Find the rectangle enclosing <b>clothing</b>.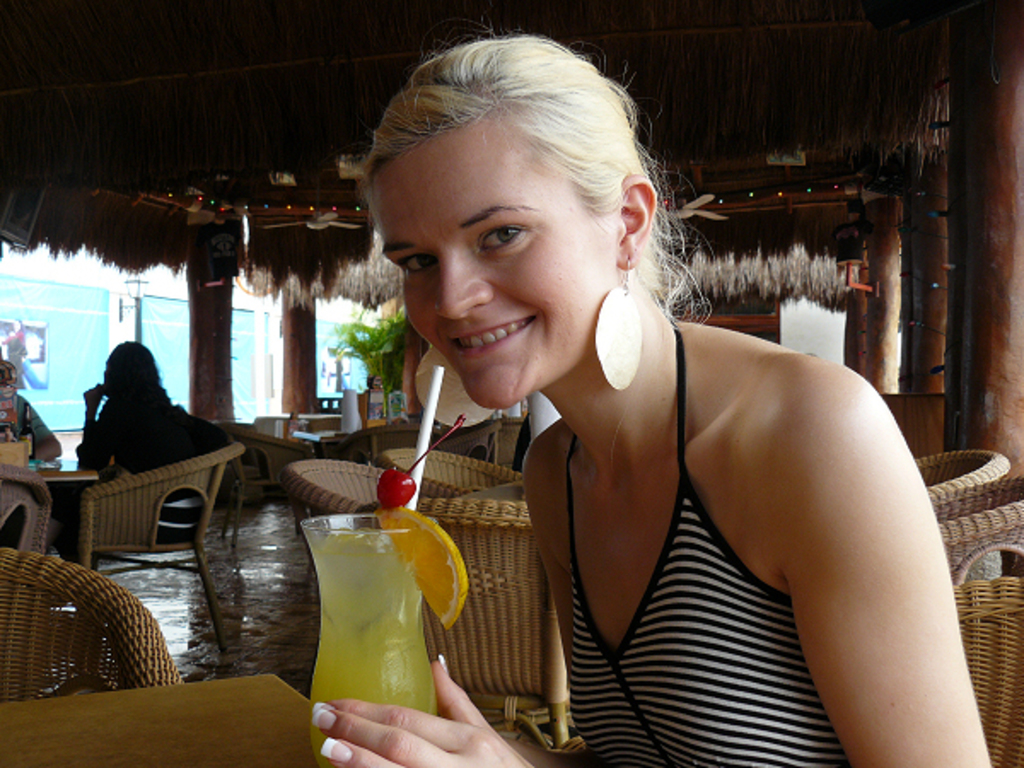
box=[56, 389, 205, 568].
